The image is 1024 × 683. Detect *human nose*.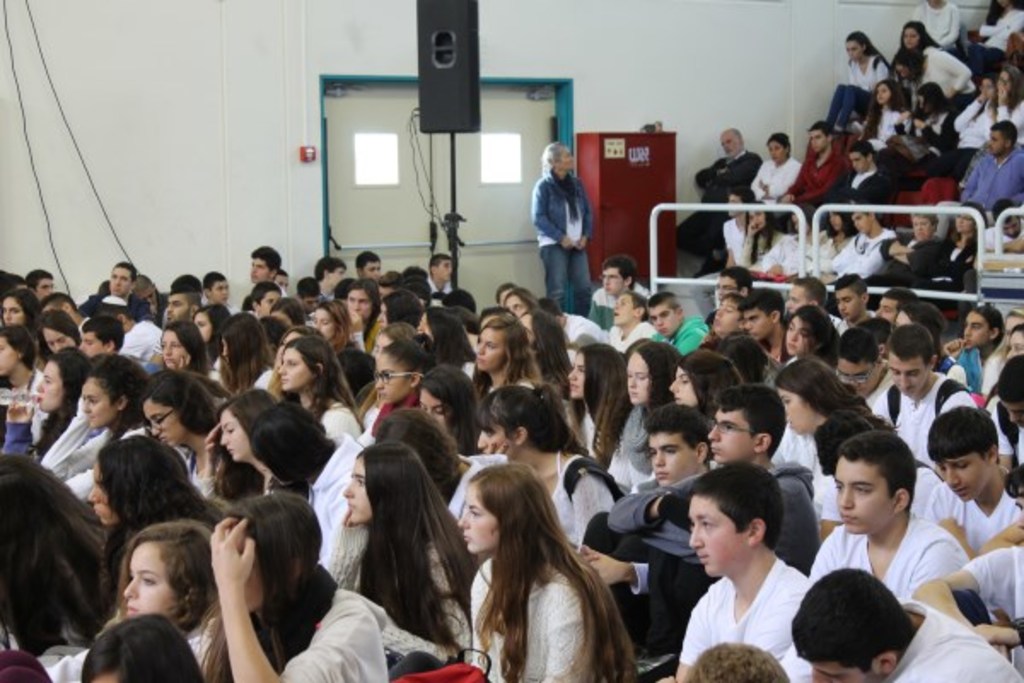
Detection: (836,297,850,312).
